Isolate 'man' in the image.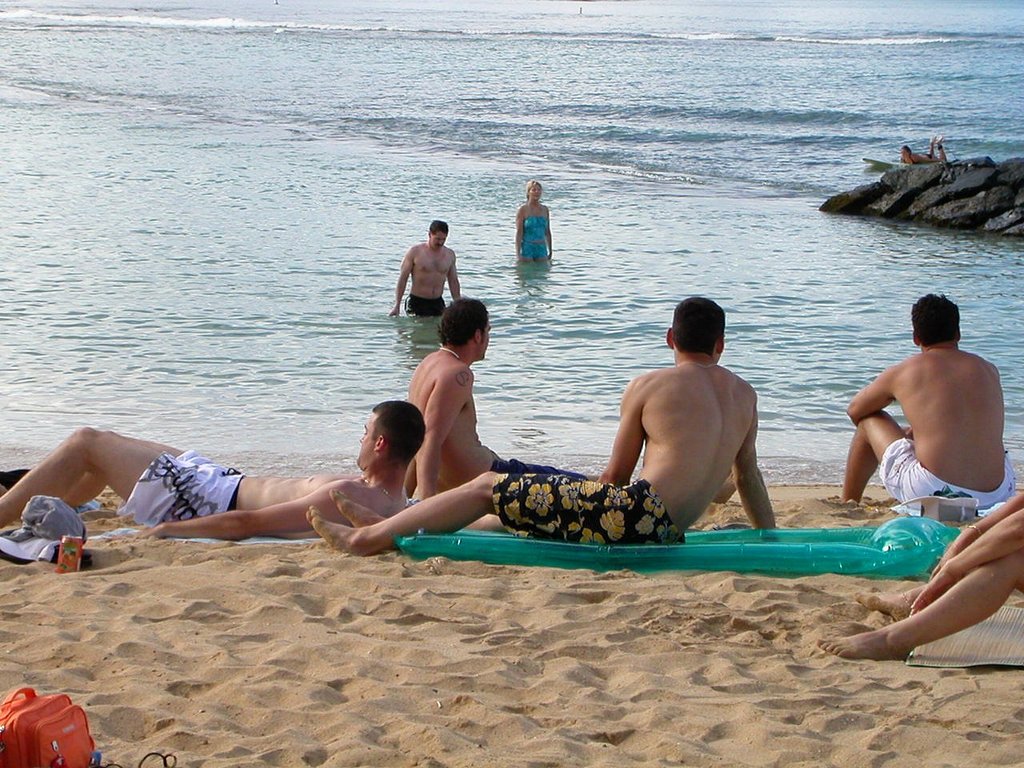
Isolated region: rect(303, 296, 779, 558).
